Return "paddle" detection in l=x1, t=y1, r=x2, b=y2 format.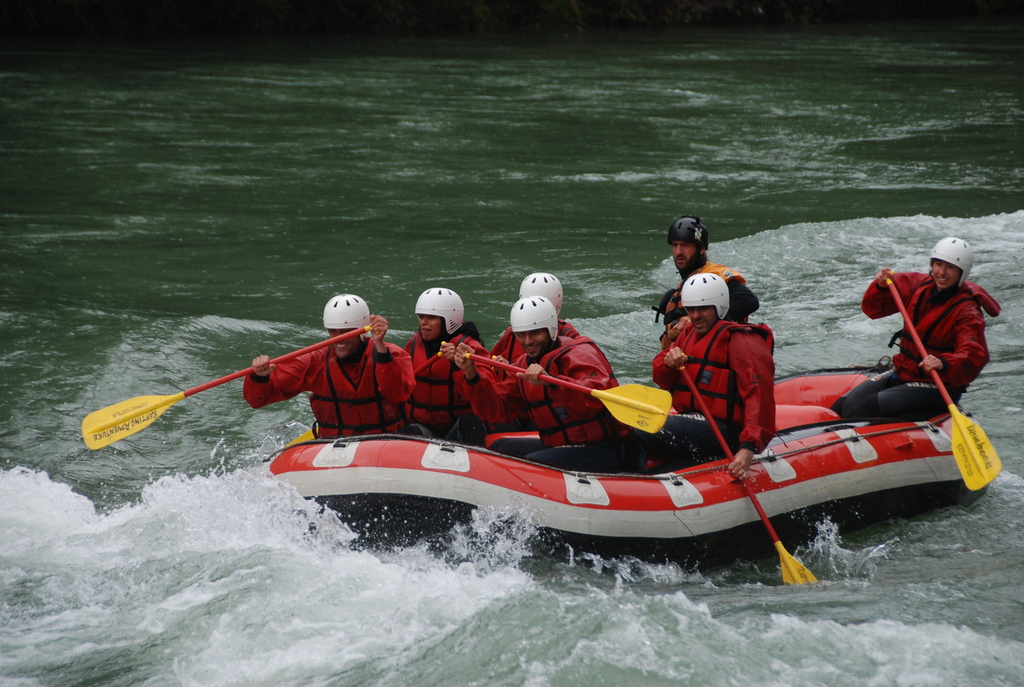
l=460, t=352, r=673, b=436.
